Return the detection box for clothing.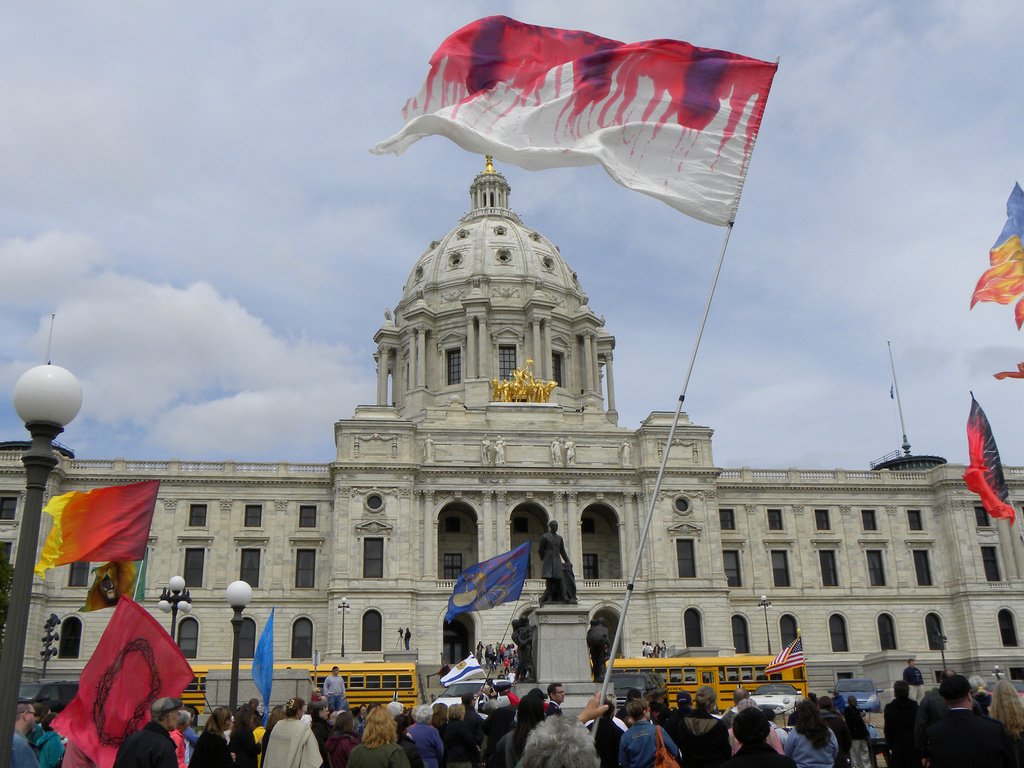
(520,625,533,679).
